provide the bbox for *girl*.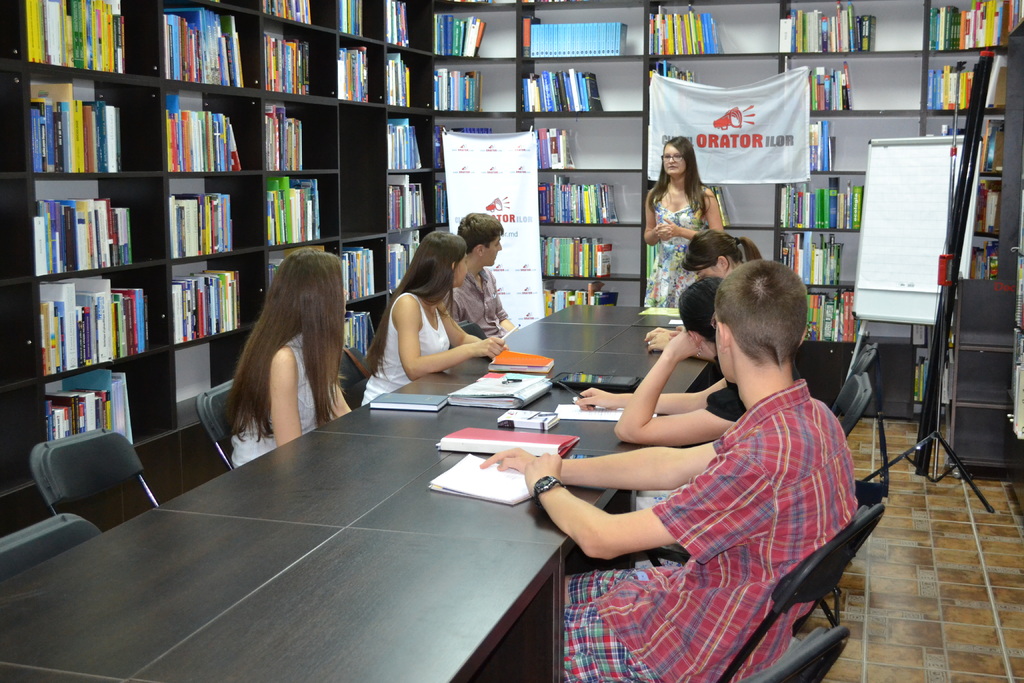
Rect(645, 136, 728, 310).
